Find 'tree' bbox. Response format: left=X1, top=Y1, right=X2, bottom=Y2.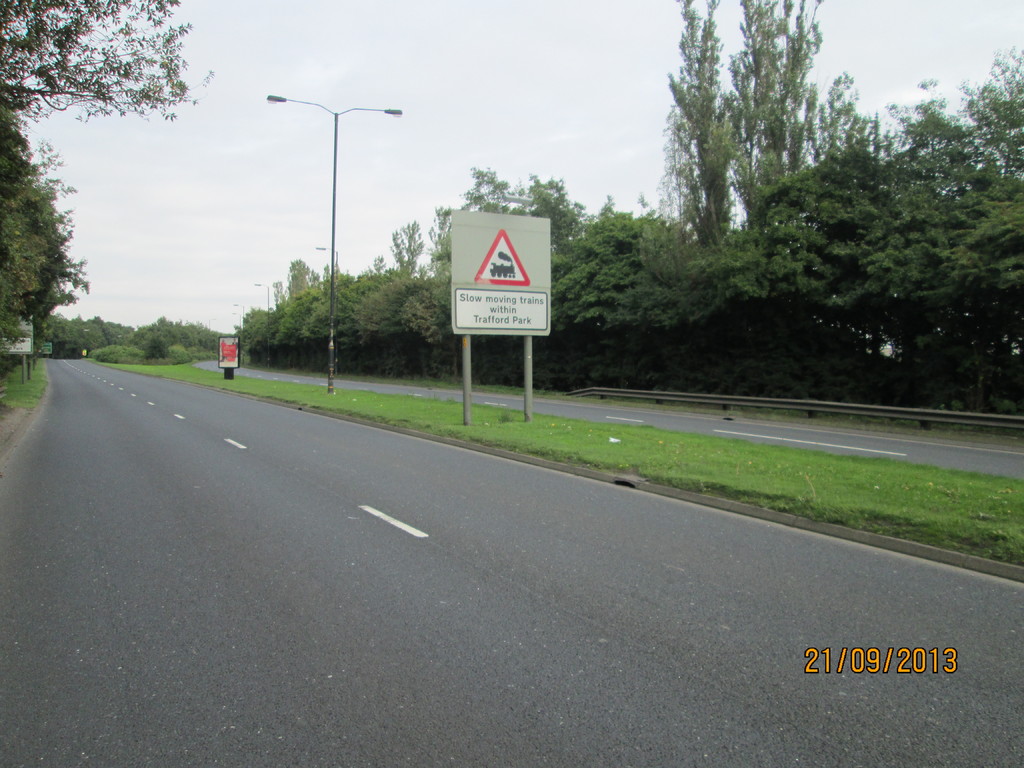
left=0, top=0, right=216, bottom=124.
